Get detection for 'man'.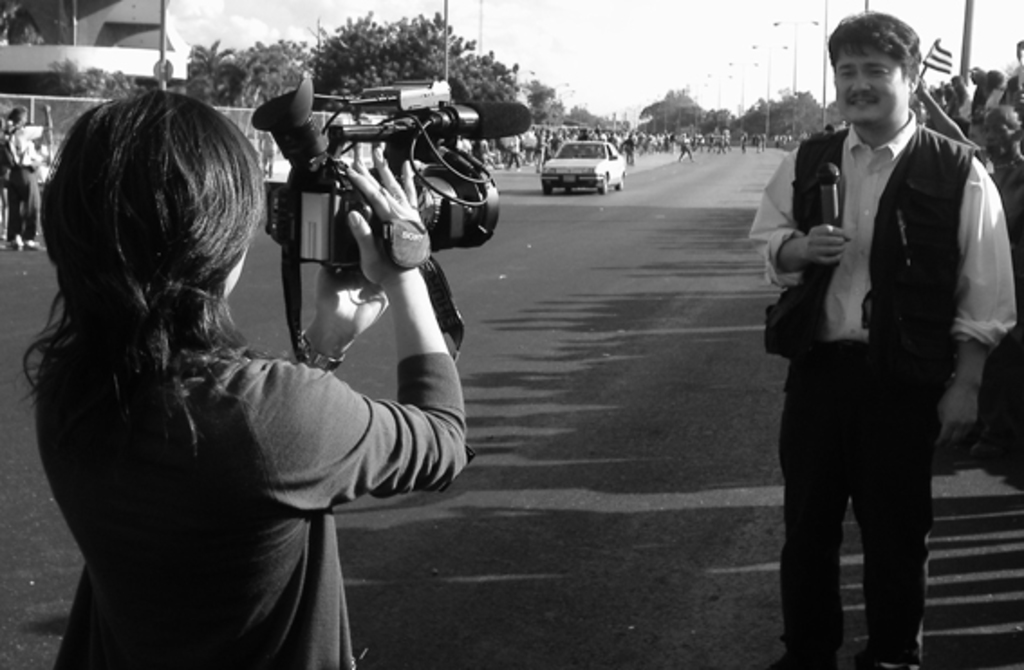
Detection: {"left": 755, "top": 14, "right": 1010, "bottom": 669}.
